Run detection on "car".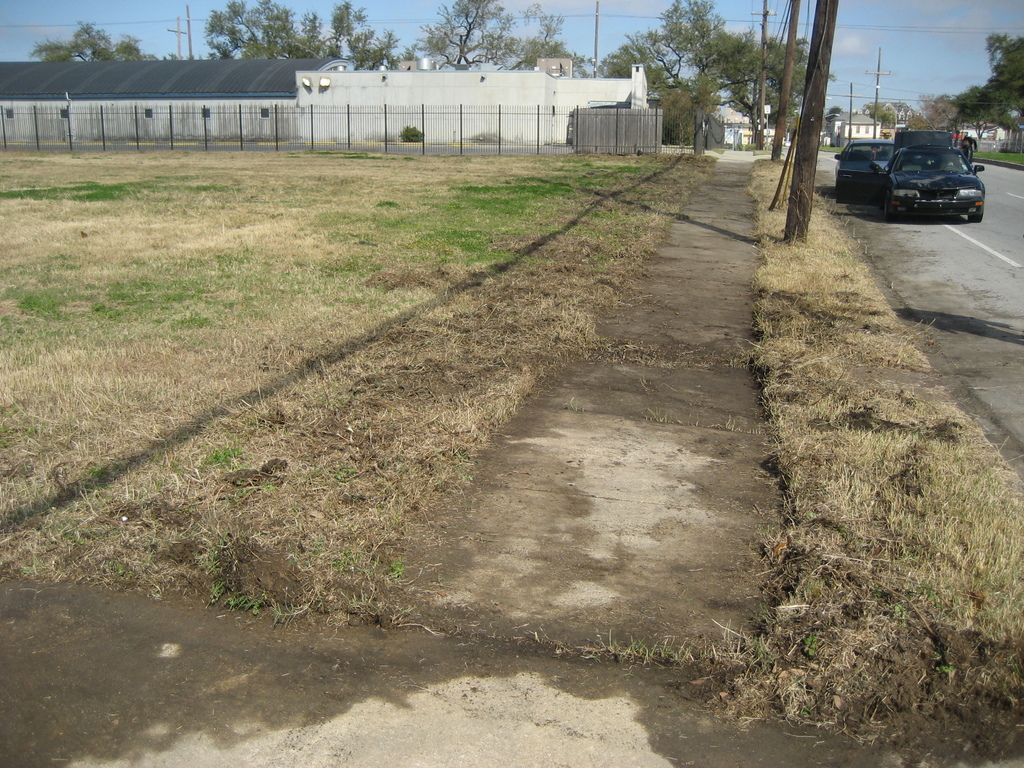
Result: bbox=(833, 139, 898, 166).
